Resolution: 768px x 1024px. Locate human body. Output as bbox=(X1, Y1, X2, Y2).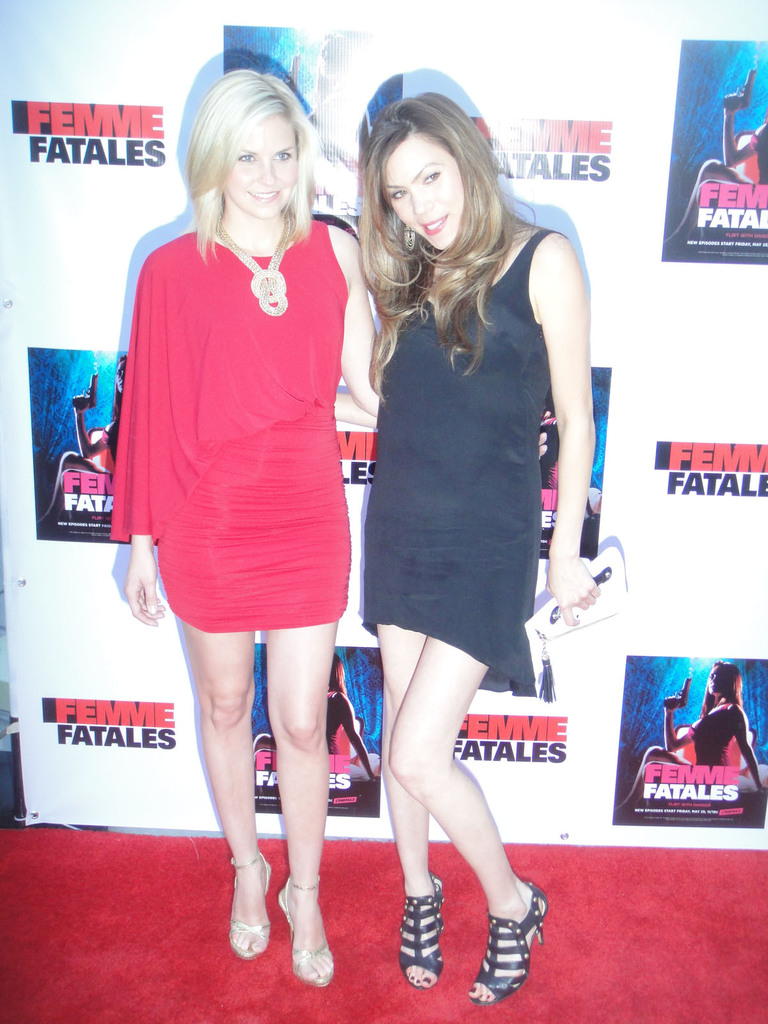
bbox=(41, 394, 124, 540).
